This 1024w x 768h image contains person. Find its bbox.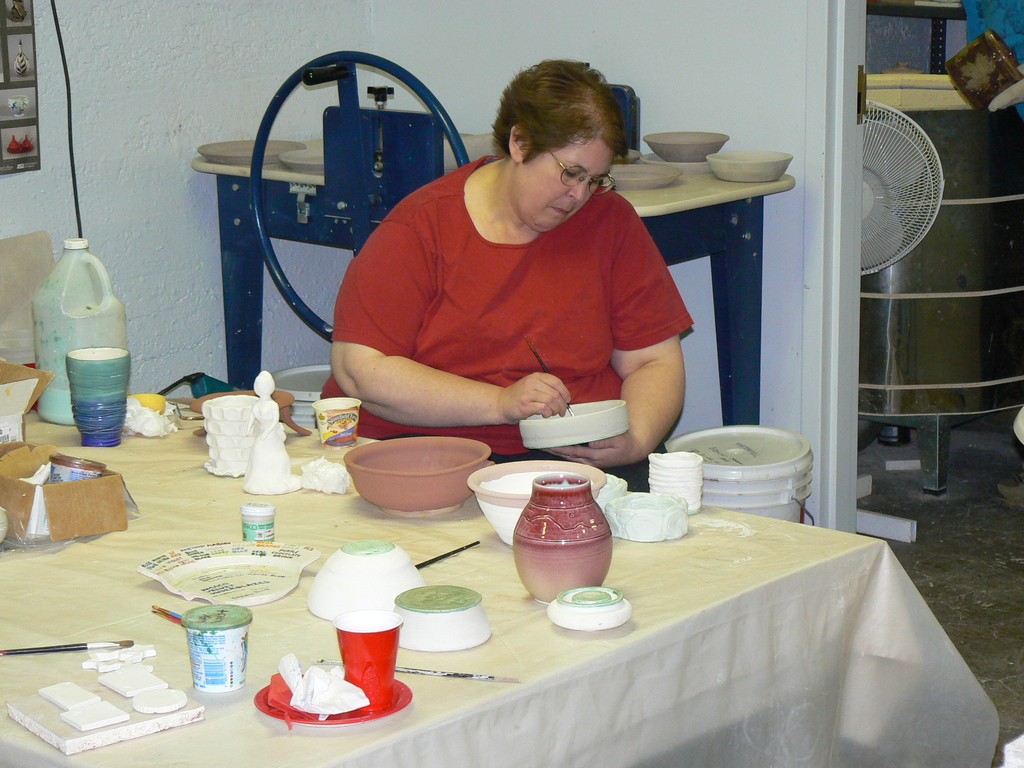
313,59,691,495.
